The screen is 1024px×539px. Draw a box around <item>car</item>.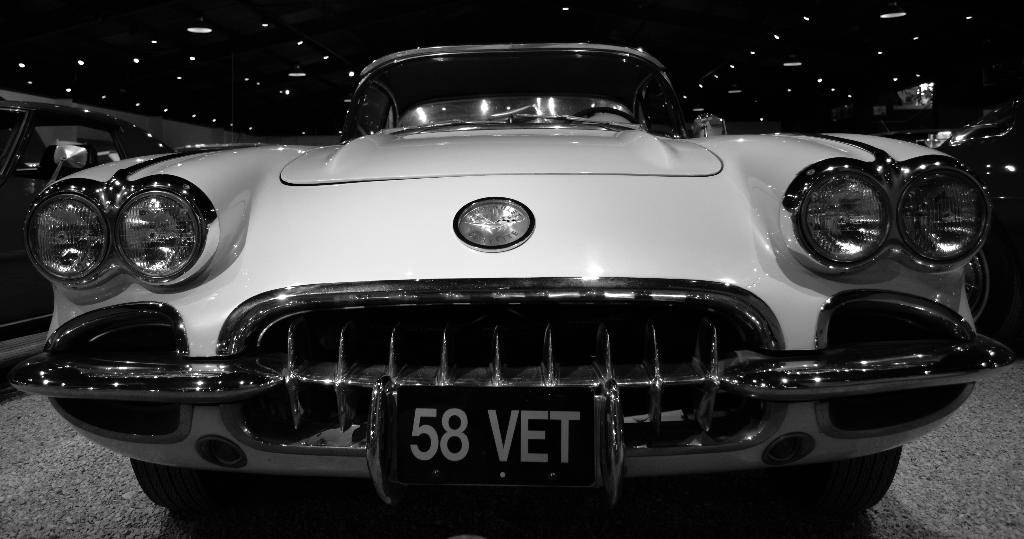
Rect(4, 37, 1011, 516).
